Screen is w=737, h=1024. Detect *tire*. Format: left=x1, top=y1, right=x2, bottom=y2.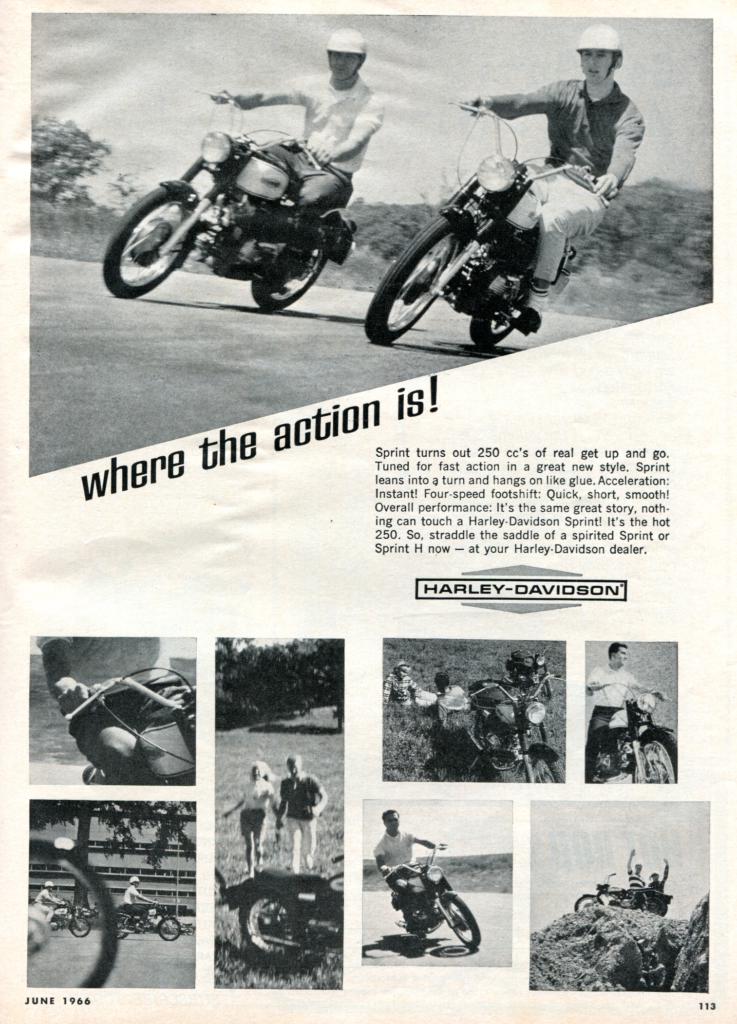
left=240, top=884, right=303, bottom=965.
